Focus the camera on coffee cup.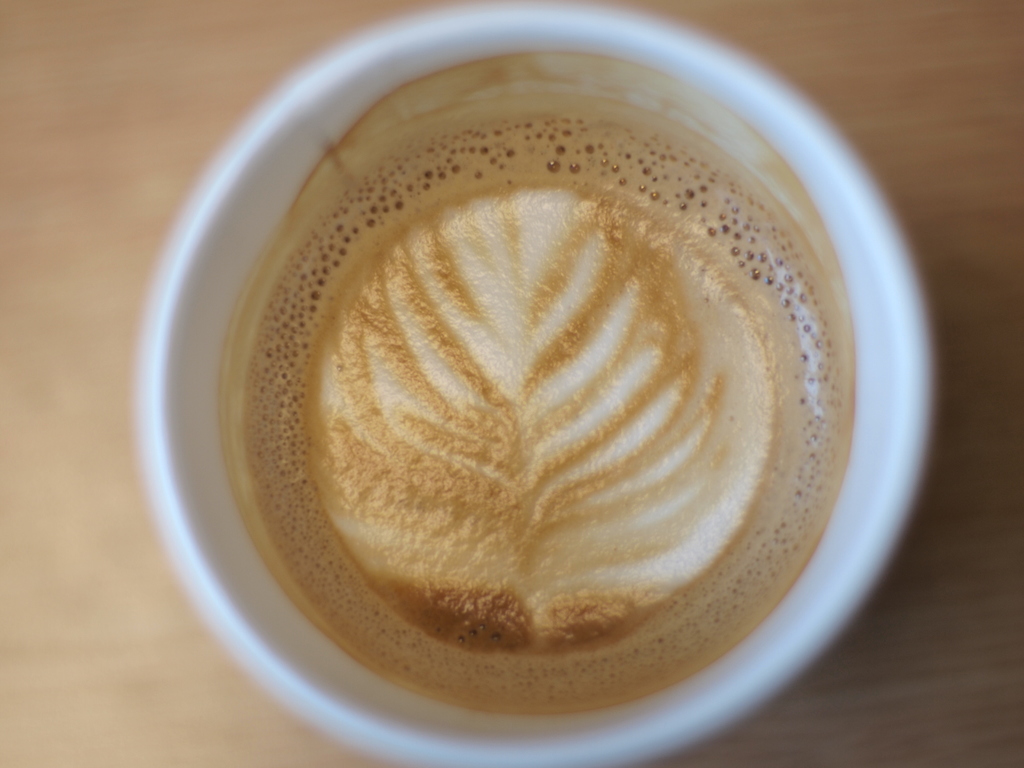
Focus region: select_region(133, 0, 941, 767).
